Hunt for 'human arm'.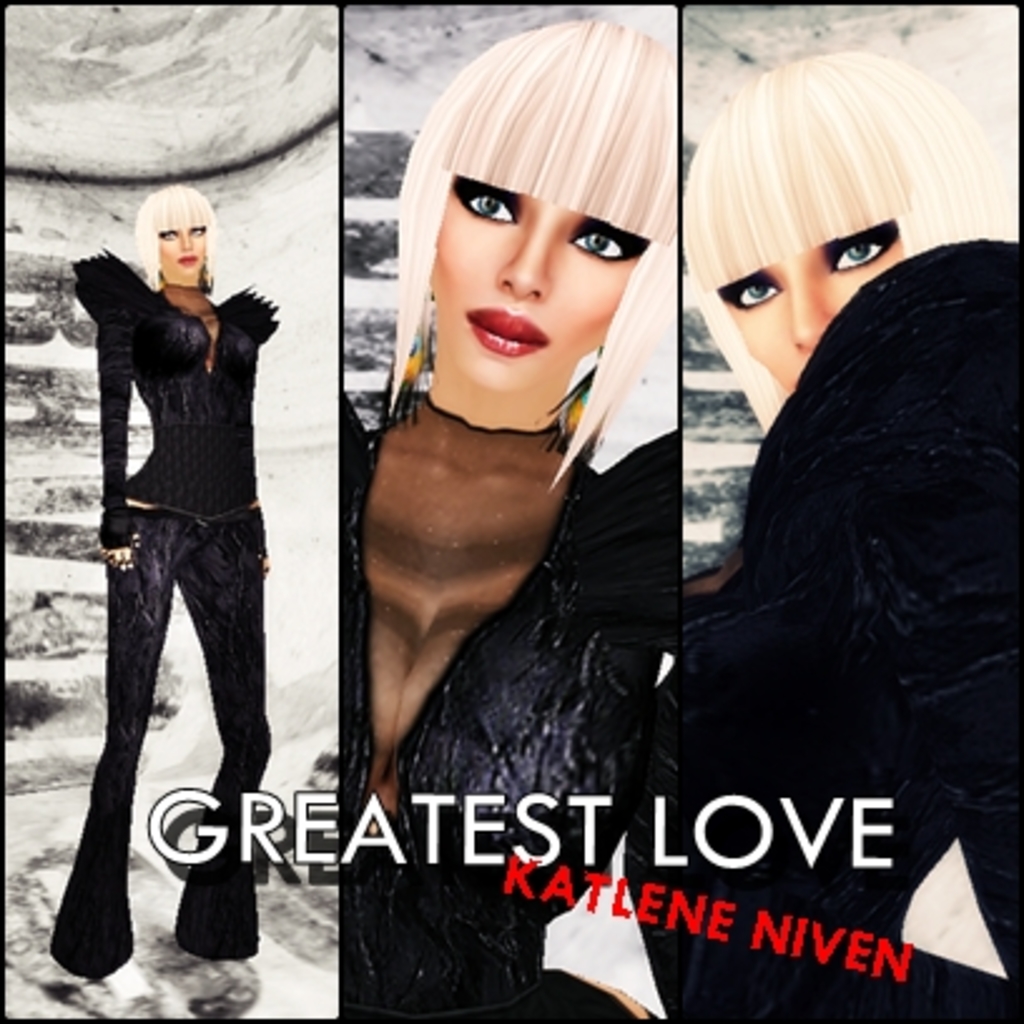
Hunted down at (left=105, top=535, right=136, bottom=567).
